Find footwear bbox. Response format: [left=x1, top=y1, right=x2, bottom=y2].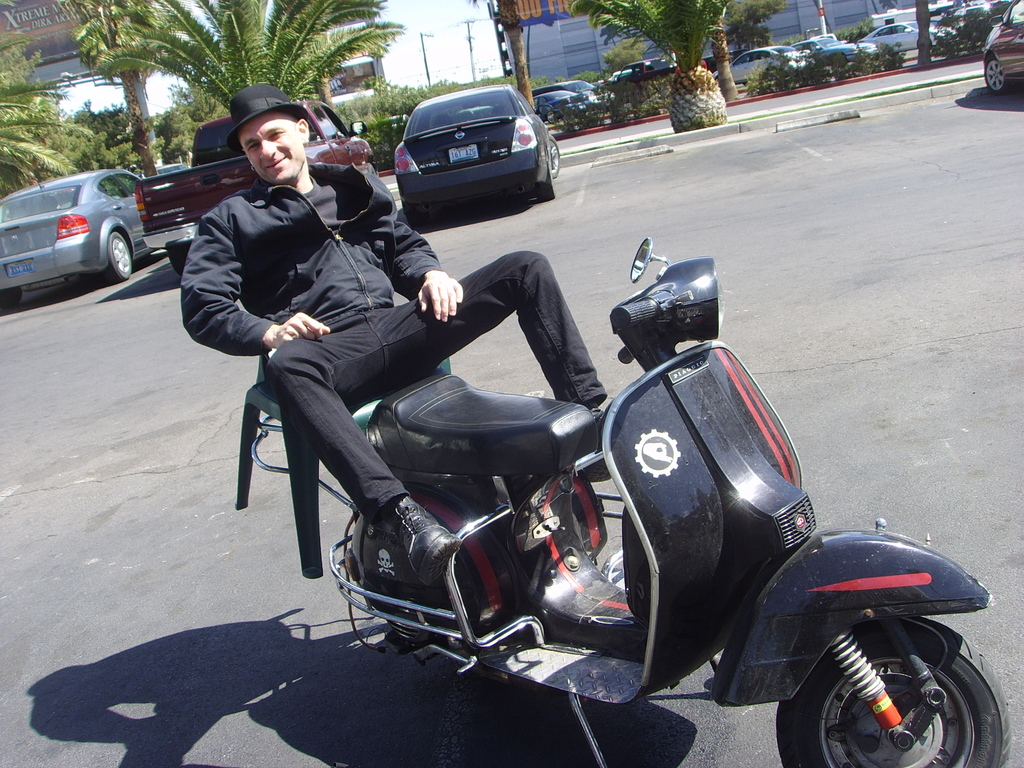
[left=408, top=493, right=462, bottom=566].
